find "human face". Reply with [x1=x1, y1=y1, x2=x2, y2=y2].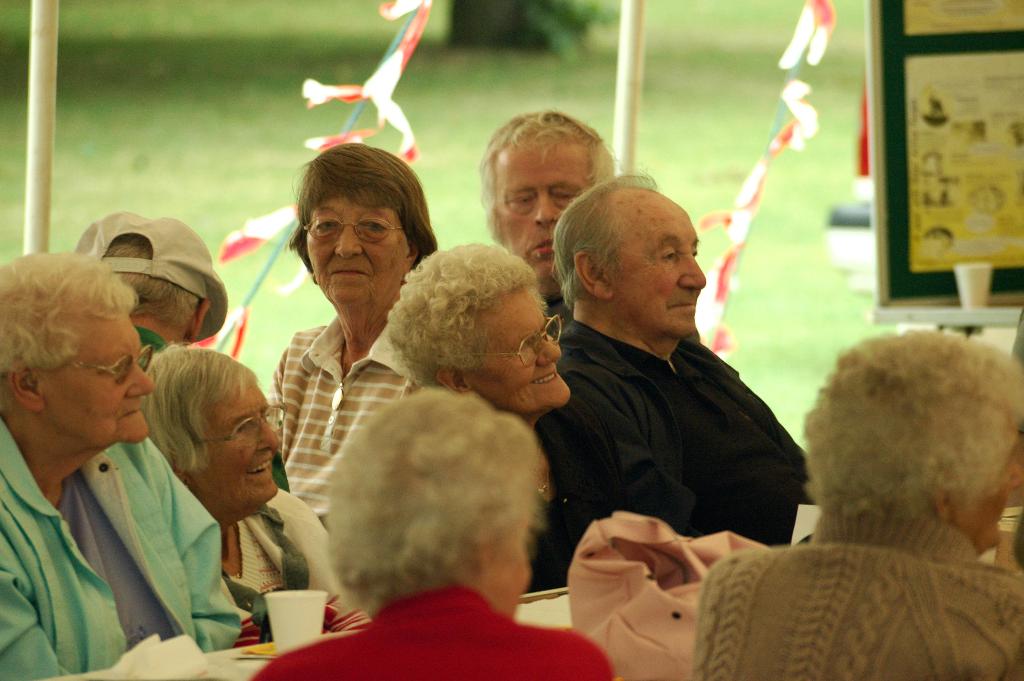
[x1=483, y1=295, x2=578, y2=413].
